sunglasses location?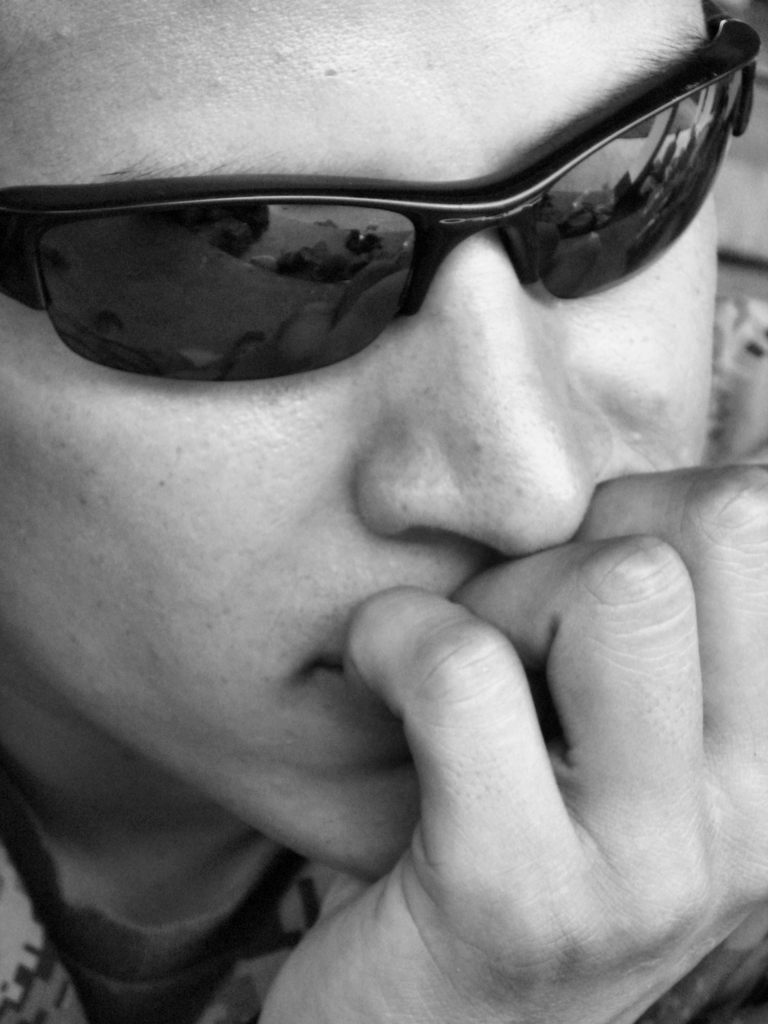
x1=0 y1=0 x2=759 y2=384
